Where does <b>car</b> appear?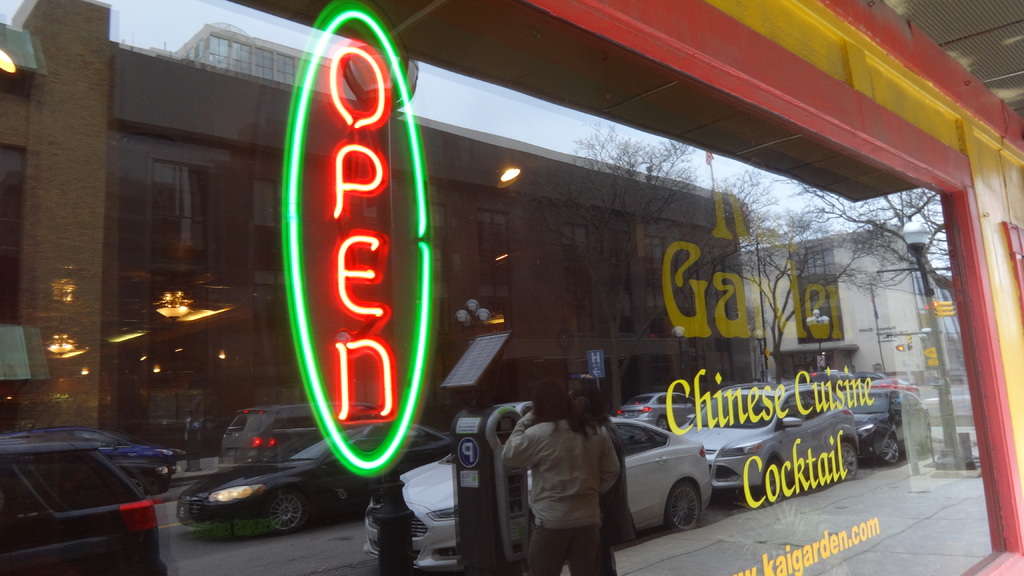
Appears at [left=209, top=396, right=332, bottom=475].
